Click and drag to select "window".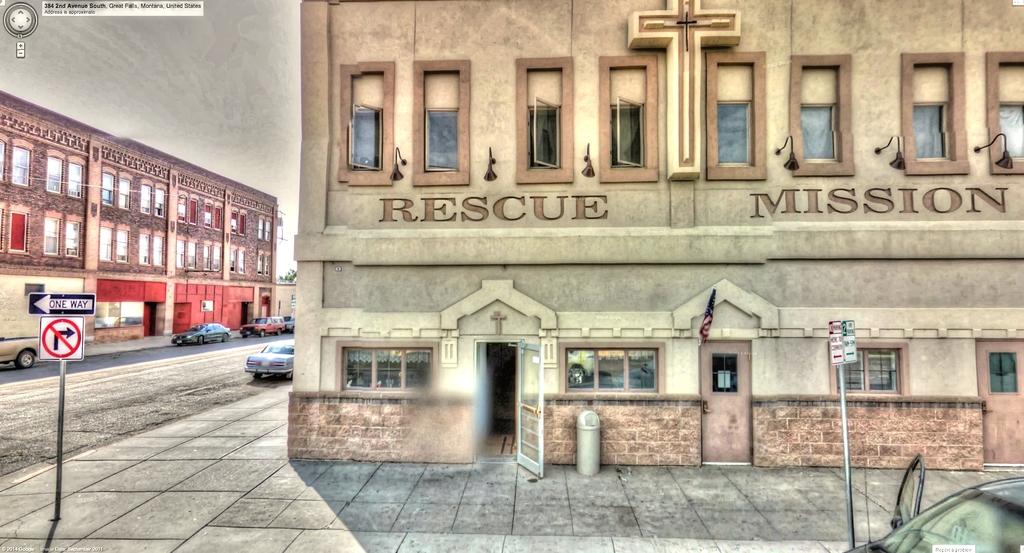
Selection: <bbox>179, 236, 184, 269</bbox>.
